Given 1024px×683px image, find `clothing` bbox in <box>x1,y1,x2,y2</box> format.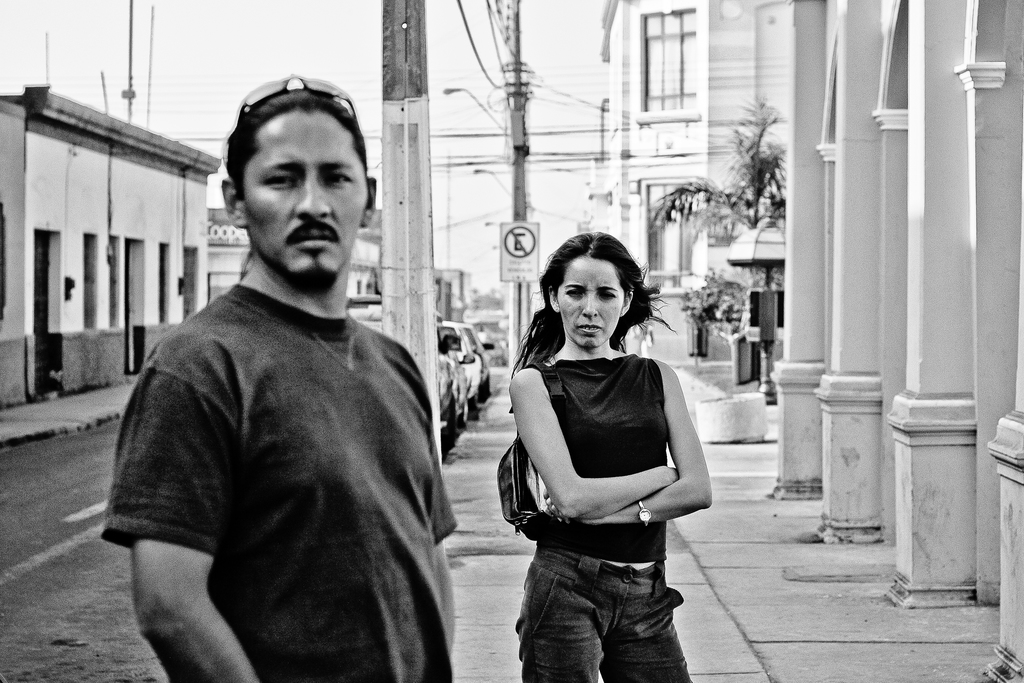
<box>514,353,684,682</box>.
